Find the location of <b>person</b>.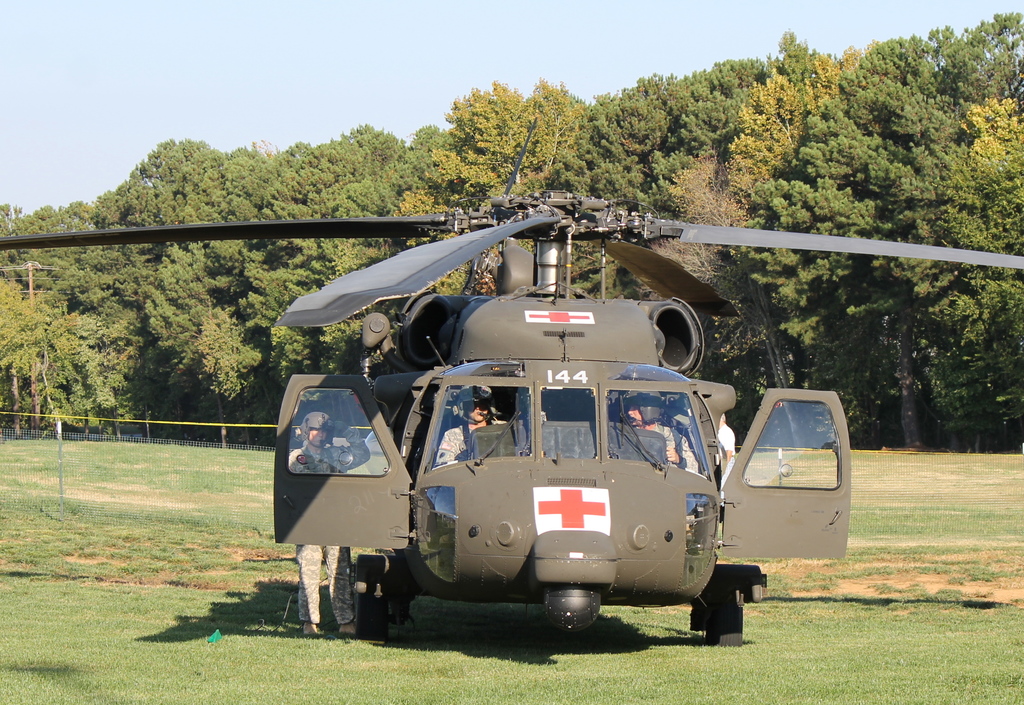
Location: <bbox>625, 397, 700, 471</bbox>.
